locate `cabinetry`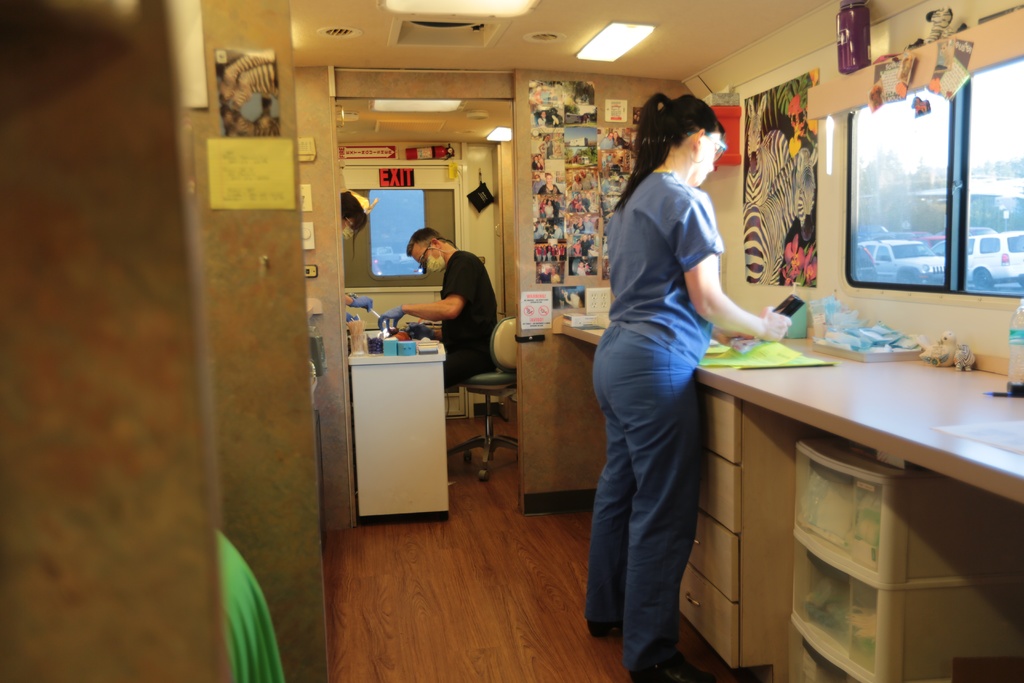
l=789, t=545, r=881, b=671
